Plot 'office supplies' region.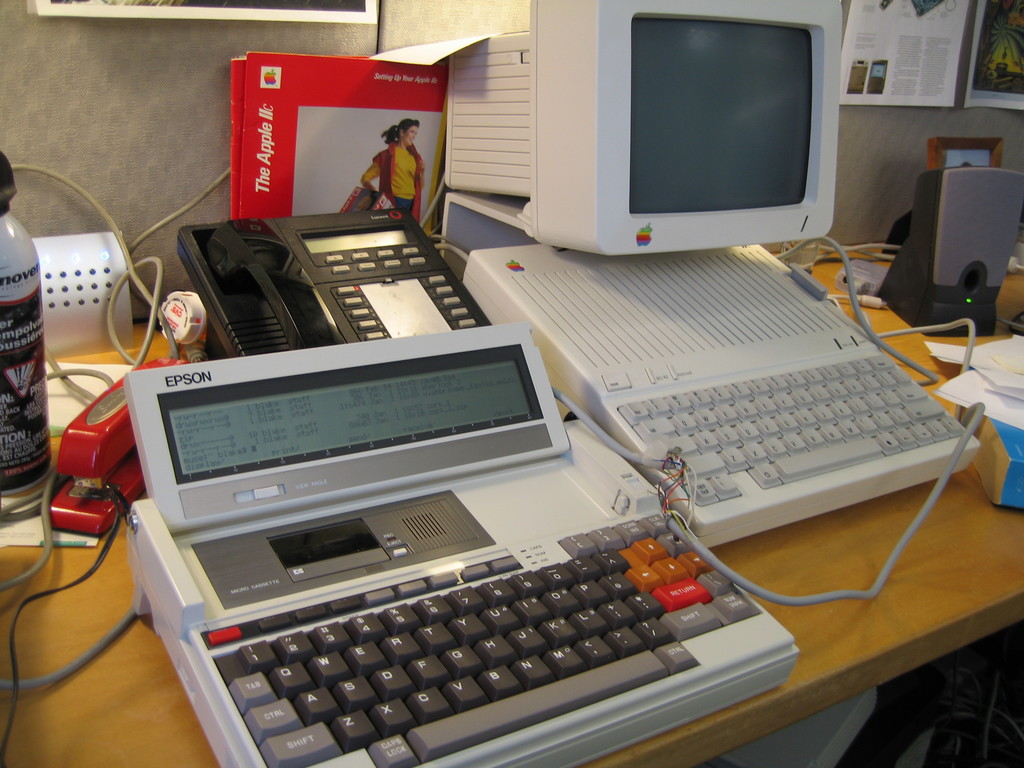
Plotted at <bbox>906, 156, 1017, 319</bbox>.
